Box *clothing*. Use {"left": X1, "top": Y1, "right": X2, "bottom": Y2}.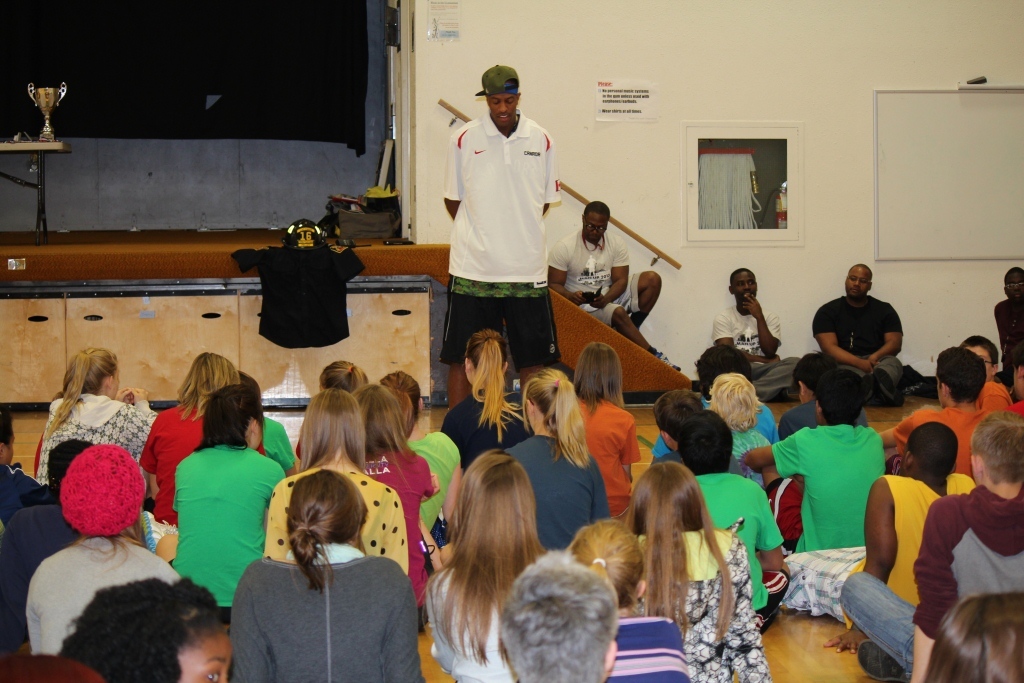
{"left": 404, "top": 436, "right": 466, "bottom": 541}.
